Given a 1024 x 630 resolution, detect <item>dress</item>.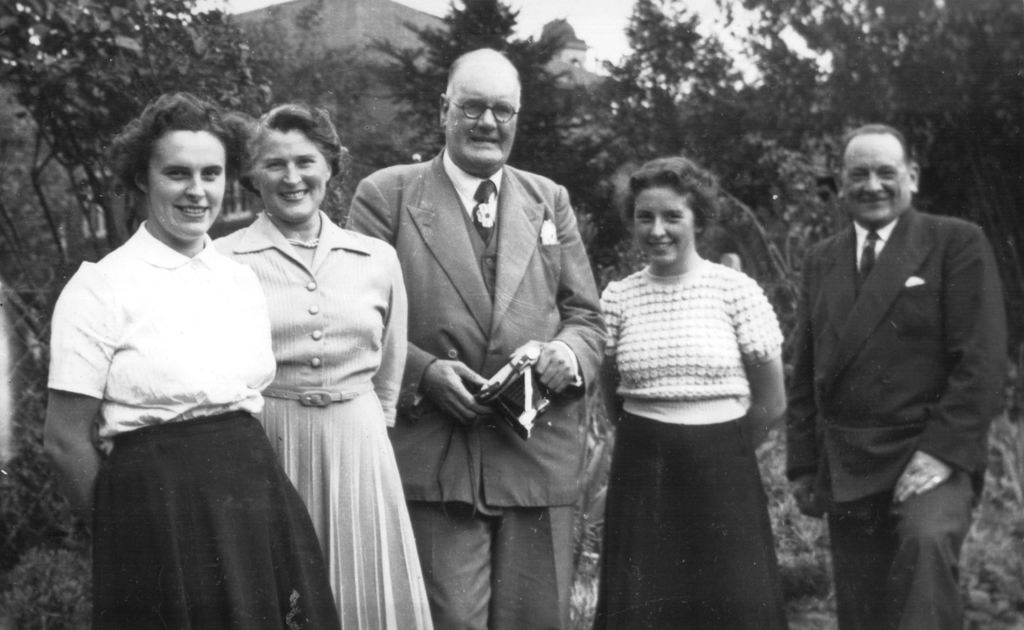
locate(212, 207, 434, 629).
